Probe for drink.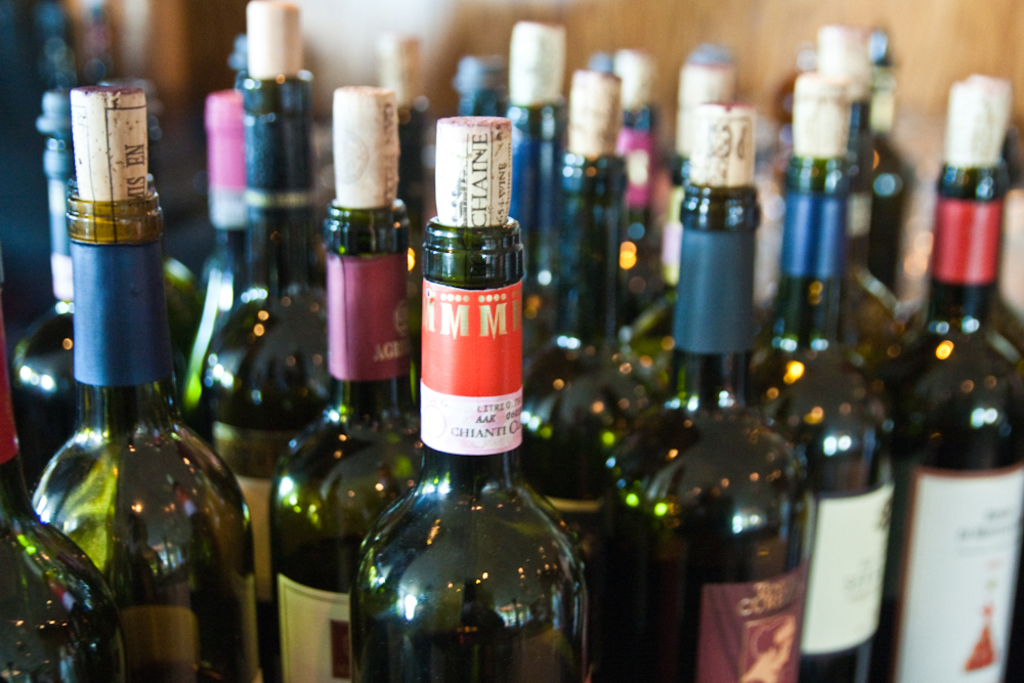
Probe result: {"x1": 758, "y1": 83, "x2": 888, "y2": 682}.
